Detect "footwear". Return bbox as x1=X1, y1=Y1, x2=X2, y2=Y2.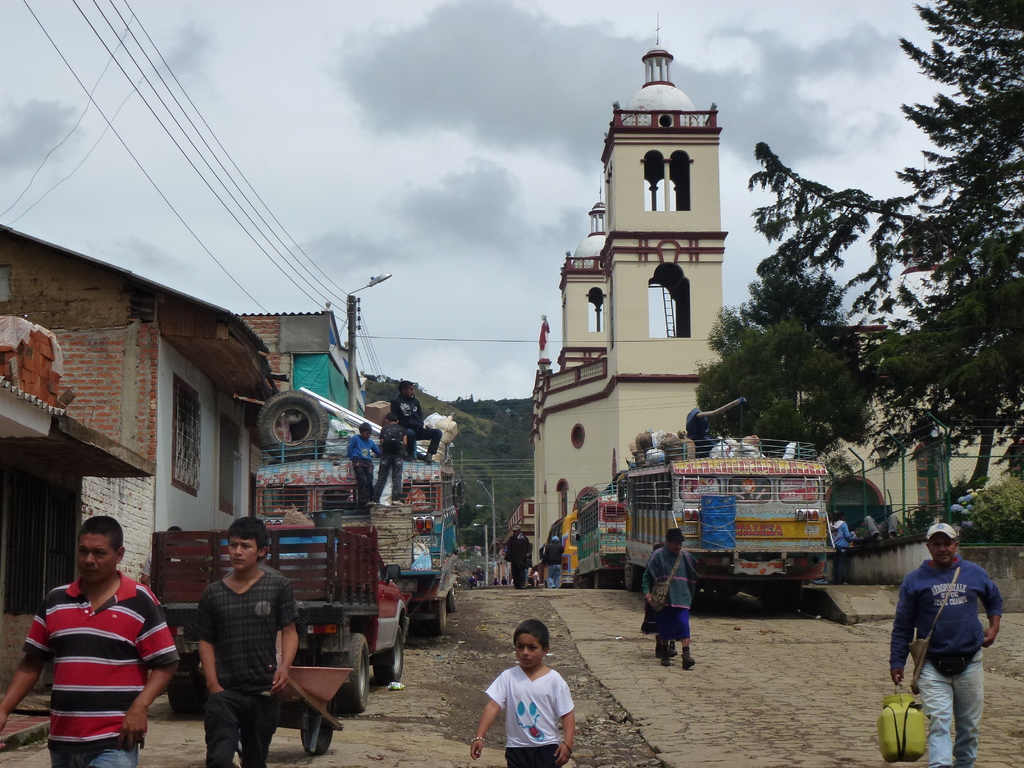
x1=877, y1=535, x2=881, y2=539.
